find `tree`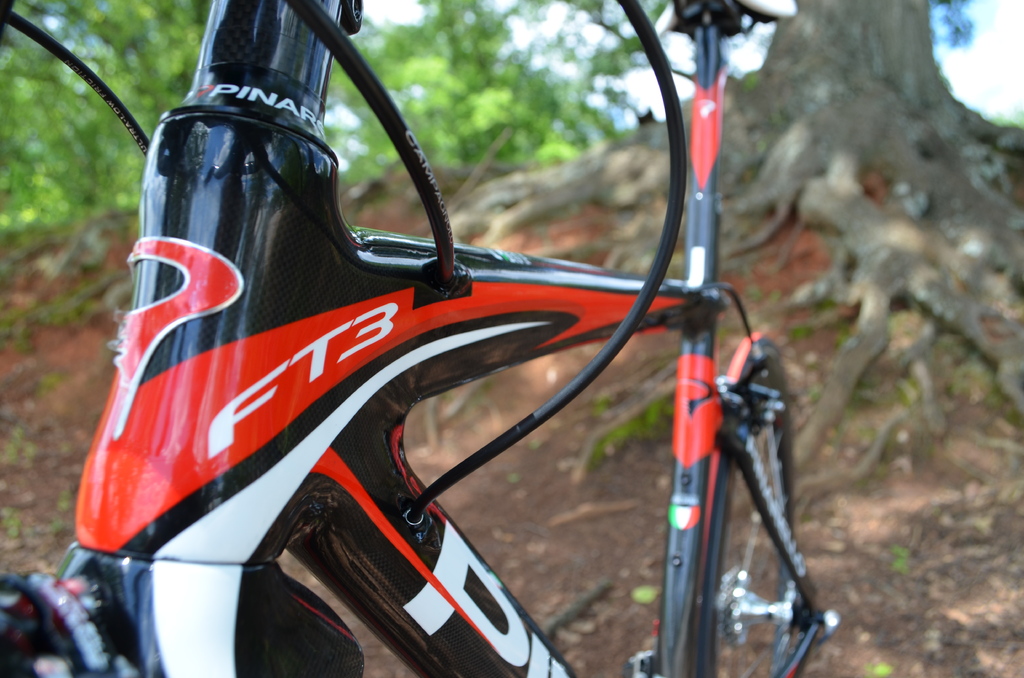
<box>359,0,1023,677</box>
